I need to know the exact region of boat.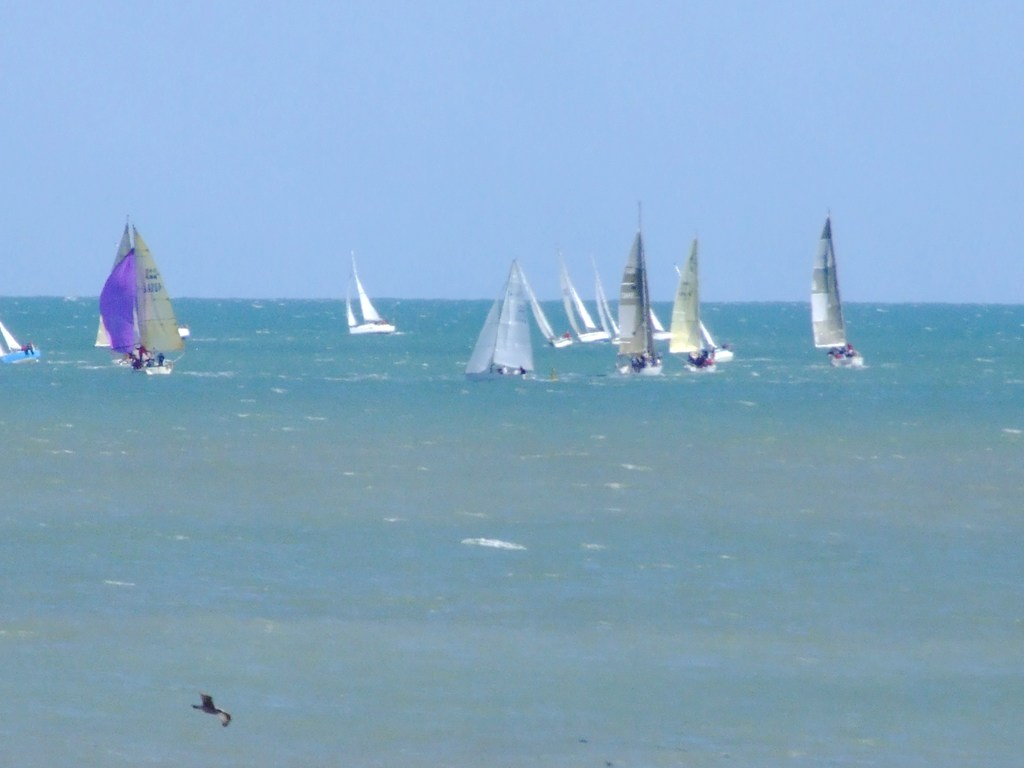
Region: box(691, 304, 732, 364).
